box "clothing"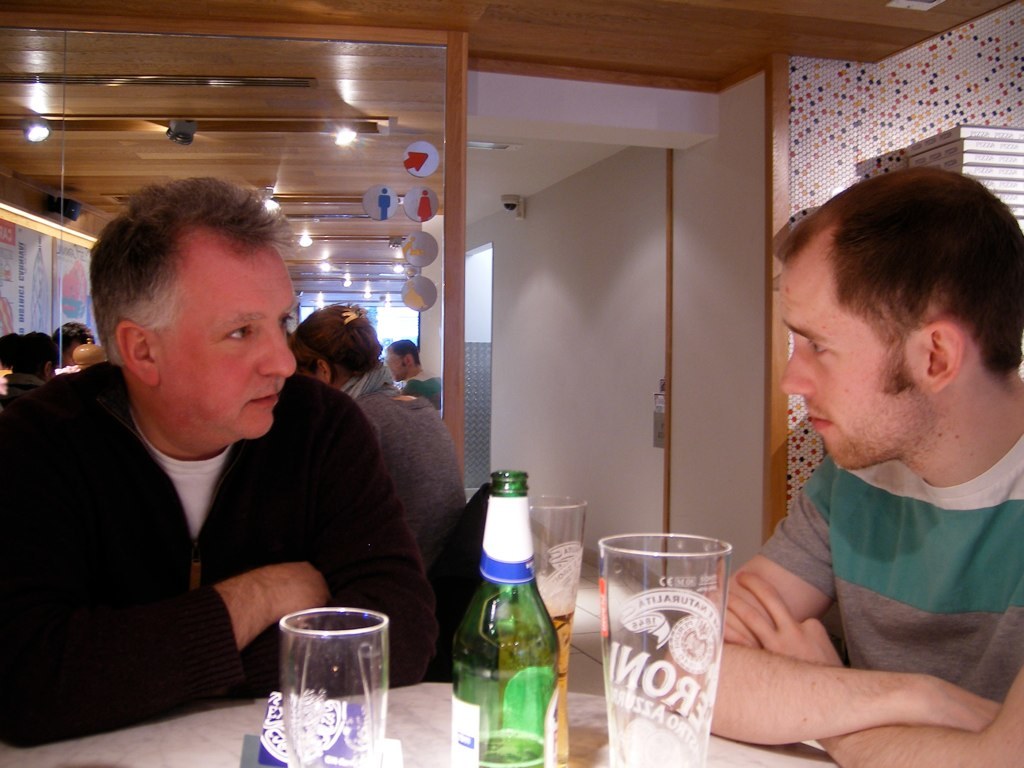
[743, 435, 1022, 684]
